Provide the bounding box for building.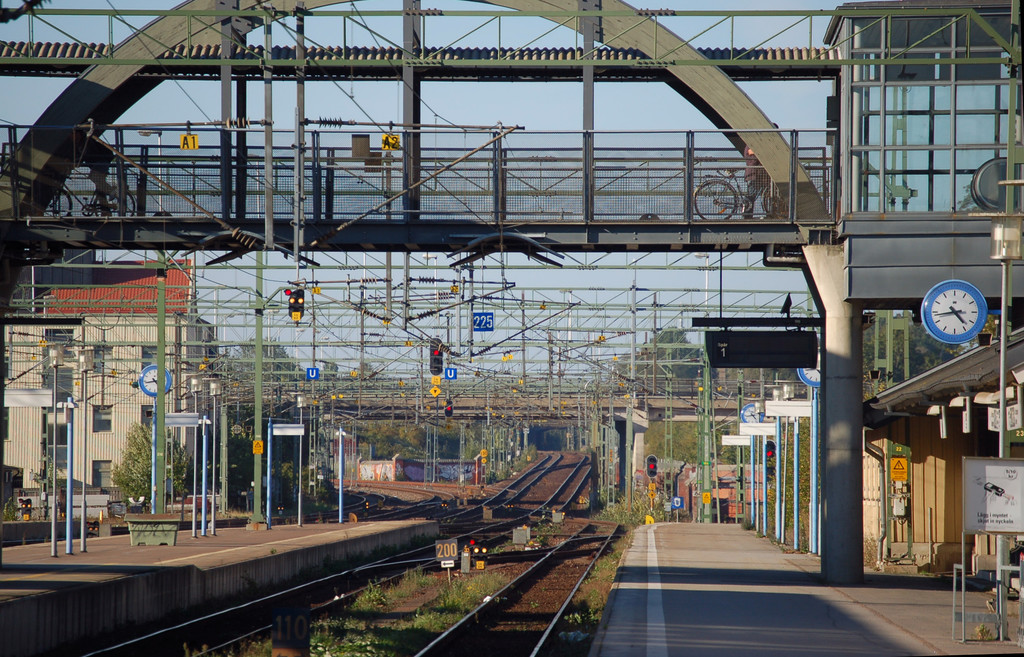
pyautogui.locateOnScreen(0, 251, 233, 514).
